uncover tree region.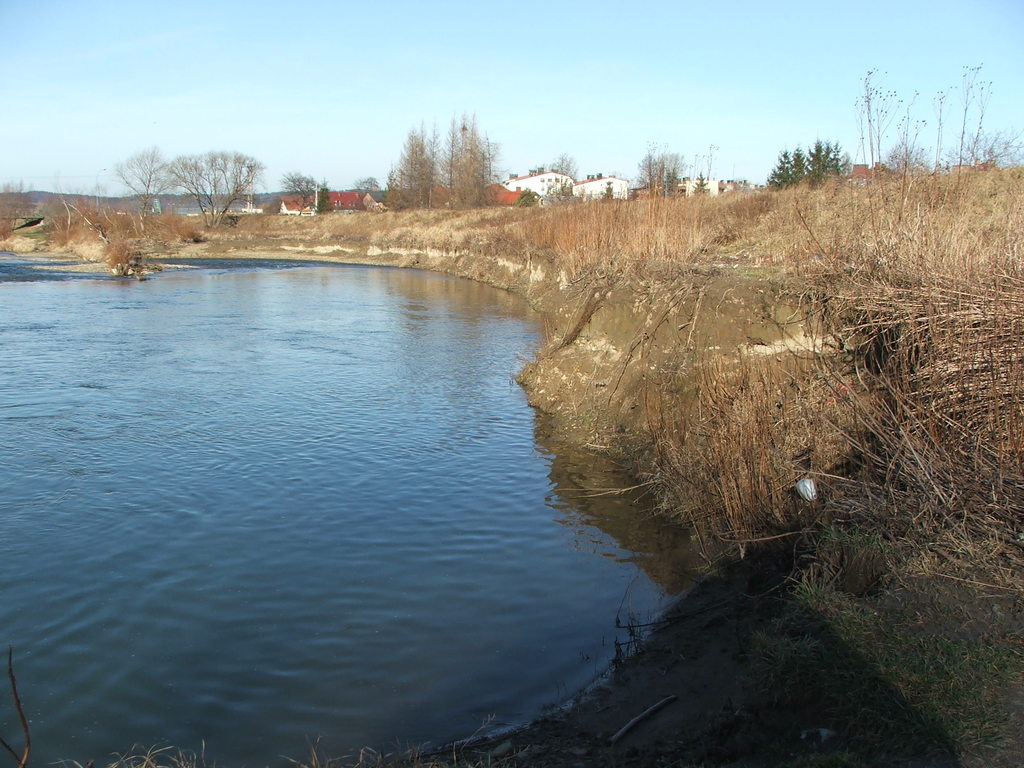
Uncovered: box=[633, 148, 662, 192].
